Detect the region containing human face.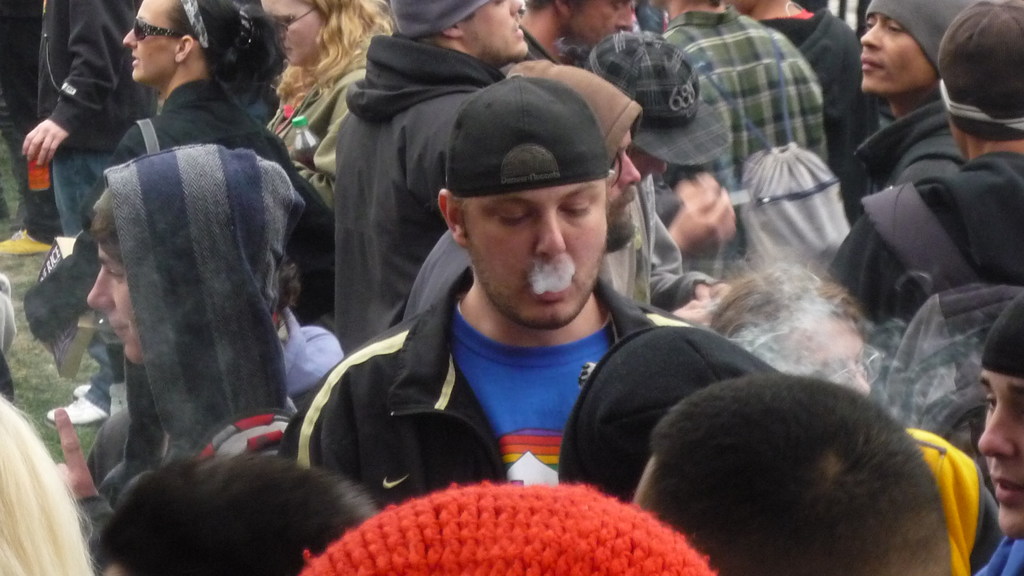
444/0/528/55.
